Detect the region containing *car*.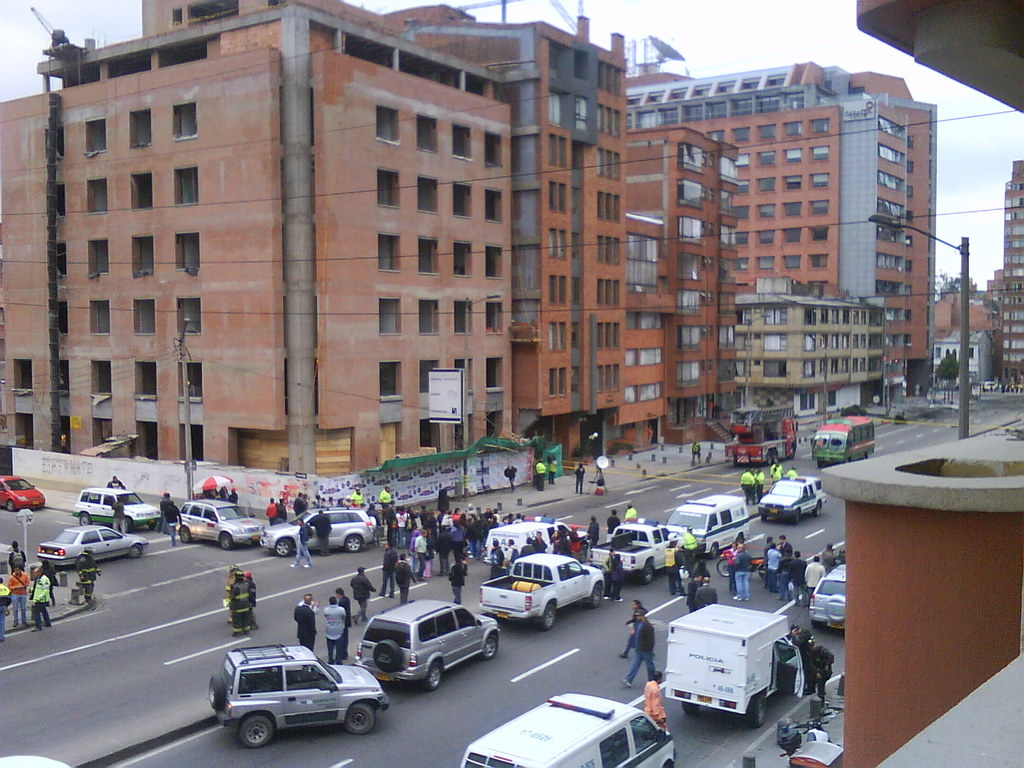
box=[589, 521, 678, 583].
